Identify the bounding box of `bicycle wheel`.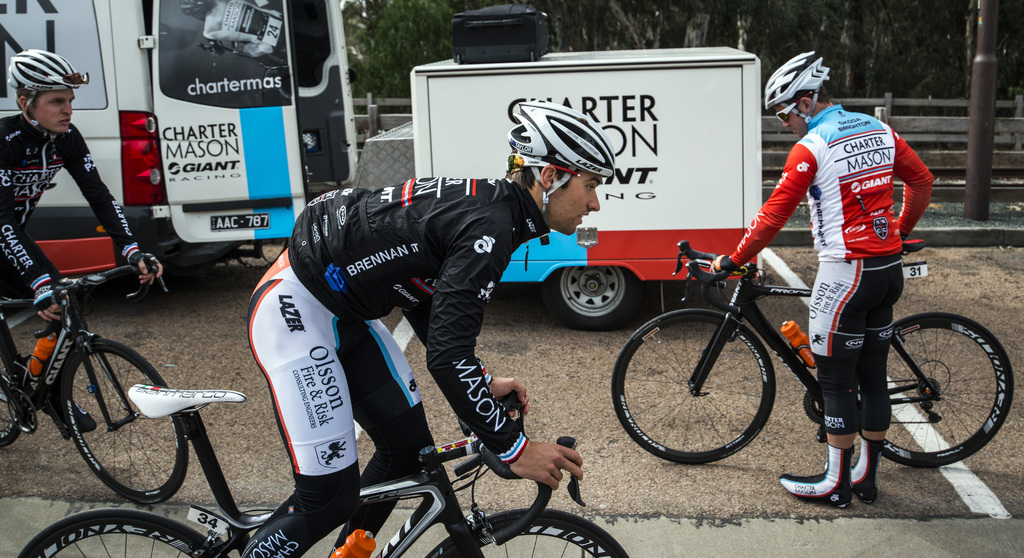
x1=858, y1=310, x2=1016, y2=468.
